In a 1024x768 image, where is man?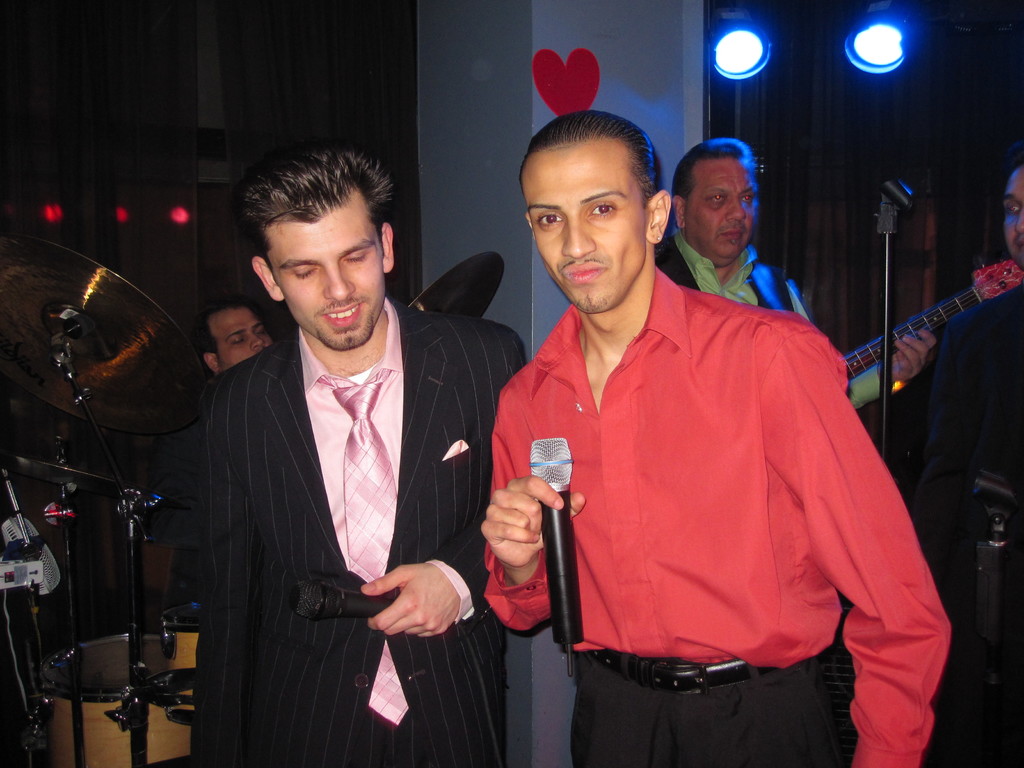
[193, 308, 310, 468].
